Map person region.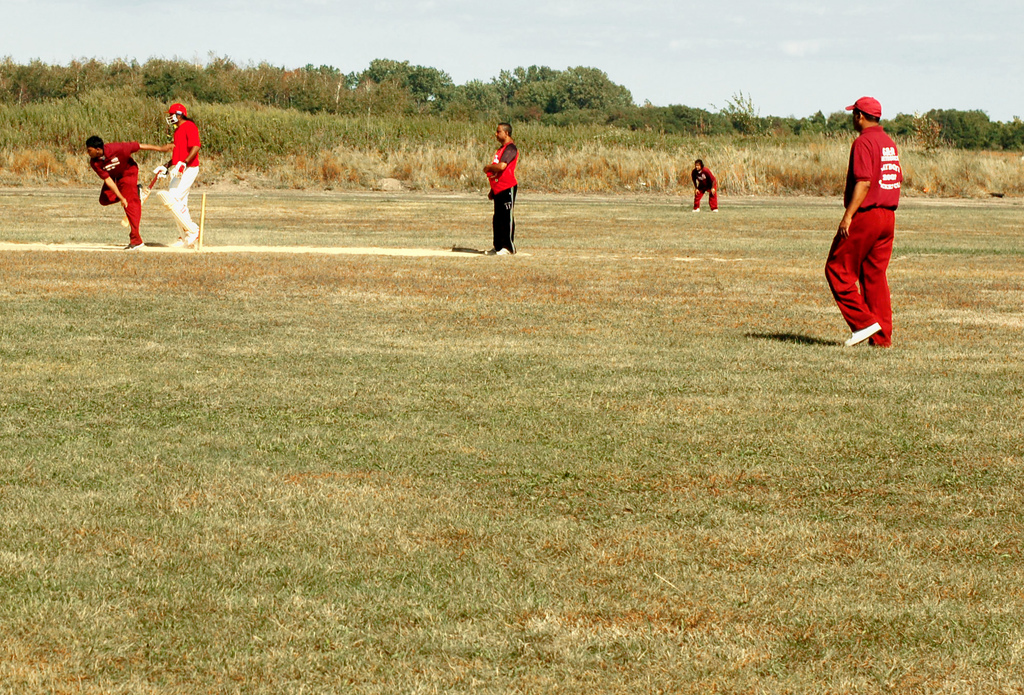
Mapped to (822, 95, 903, 354).
